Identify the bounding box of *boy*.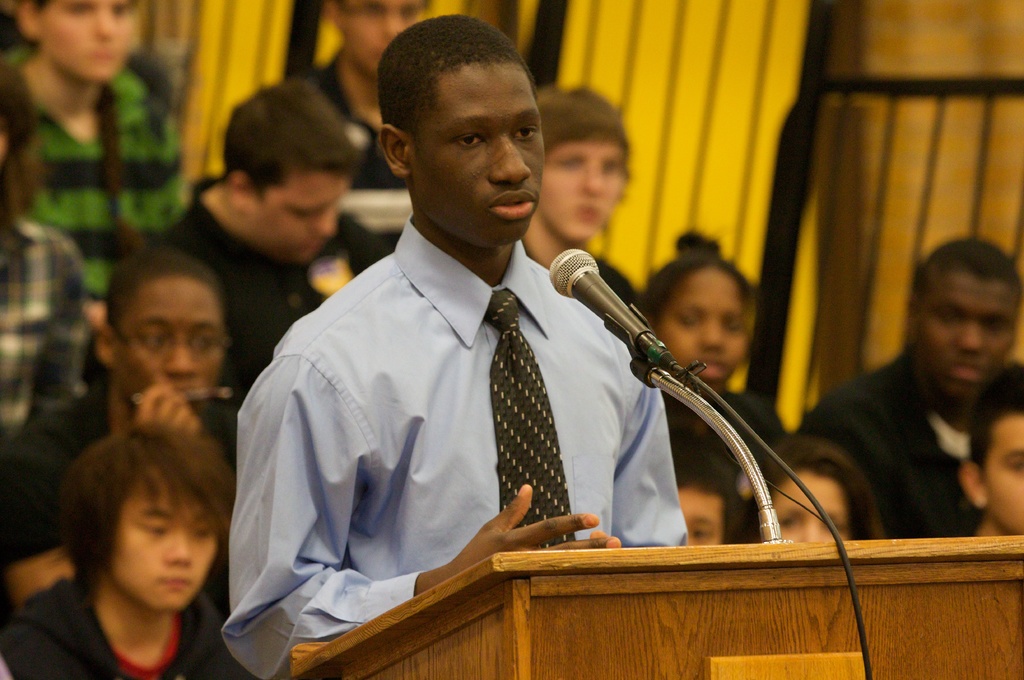
[left=13, top=395, right=253, bottom=679].
